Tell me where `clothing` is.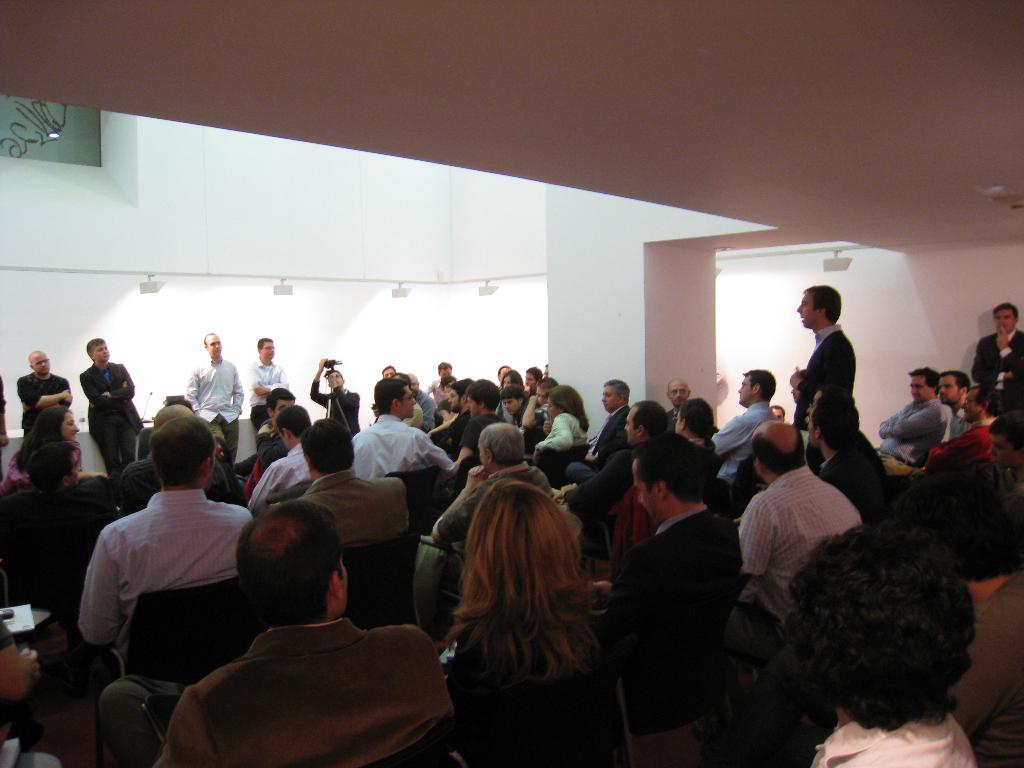
`clothing` is at 715:401:779:485.
